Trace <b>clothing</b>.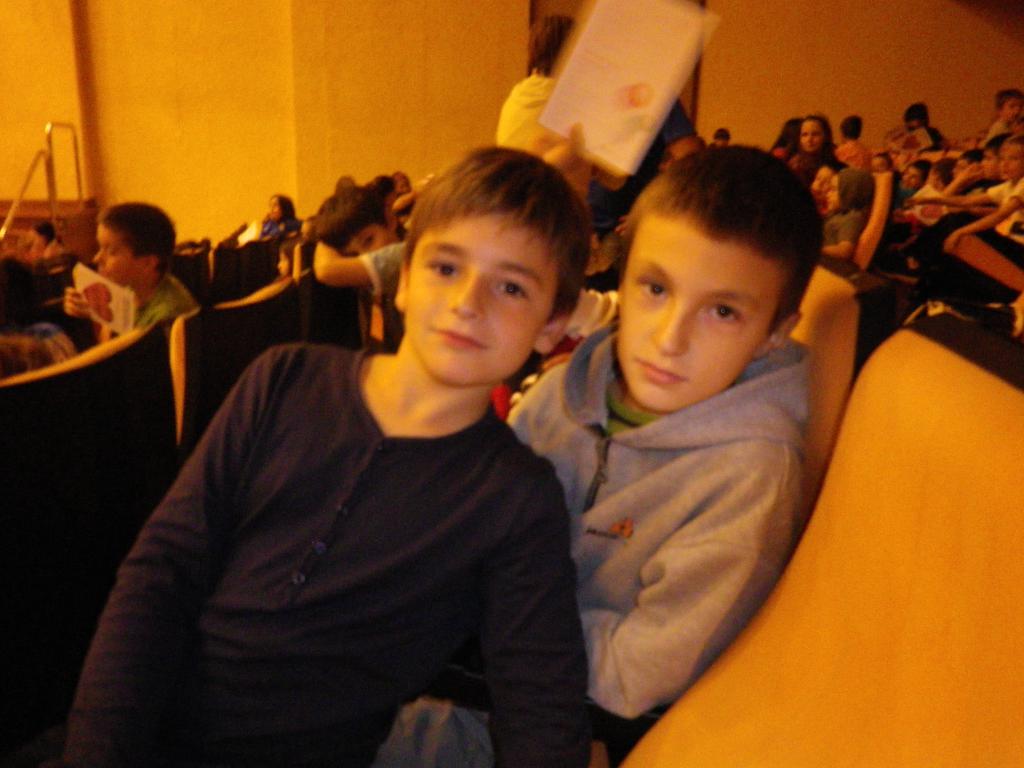
Traced to (x1=815, y1=166, x2=874, y2=277).
